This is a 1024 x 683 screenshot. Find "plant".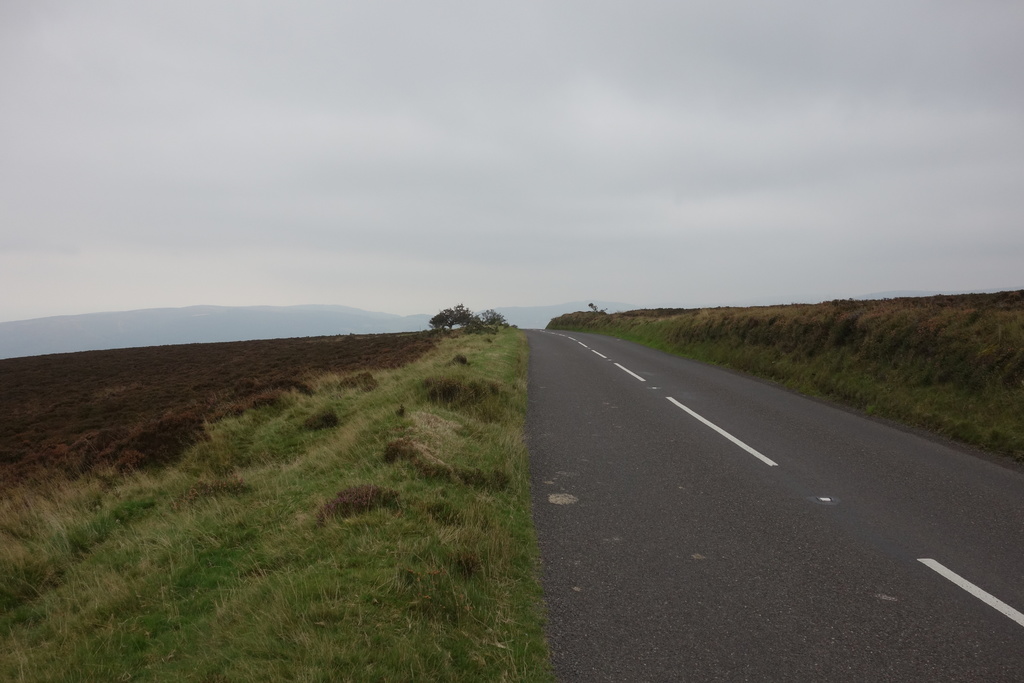
Bounding box: [x1=551, y1=286, x2=1023, y2=470].
